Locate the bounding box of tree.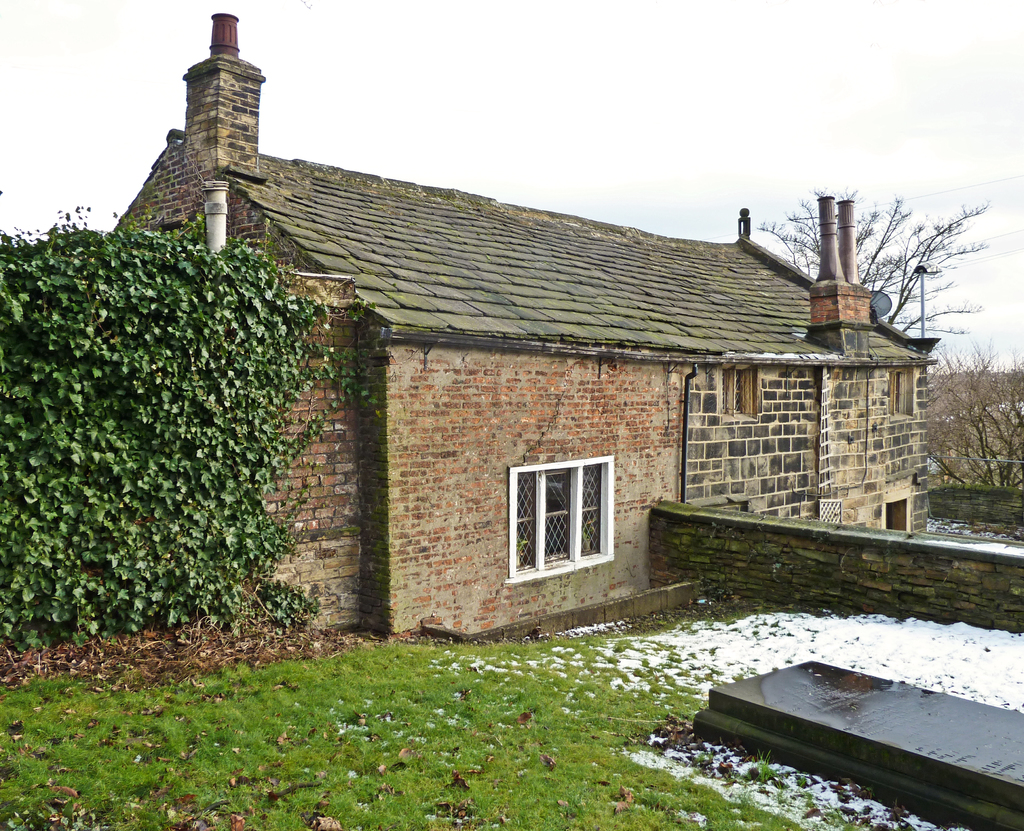
Bounding box: (922,352,1023,493).
